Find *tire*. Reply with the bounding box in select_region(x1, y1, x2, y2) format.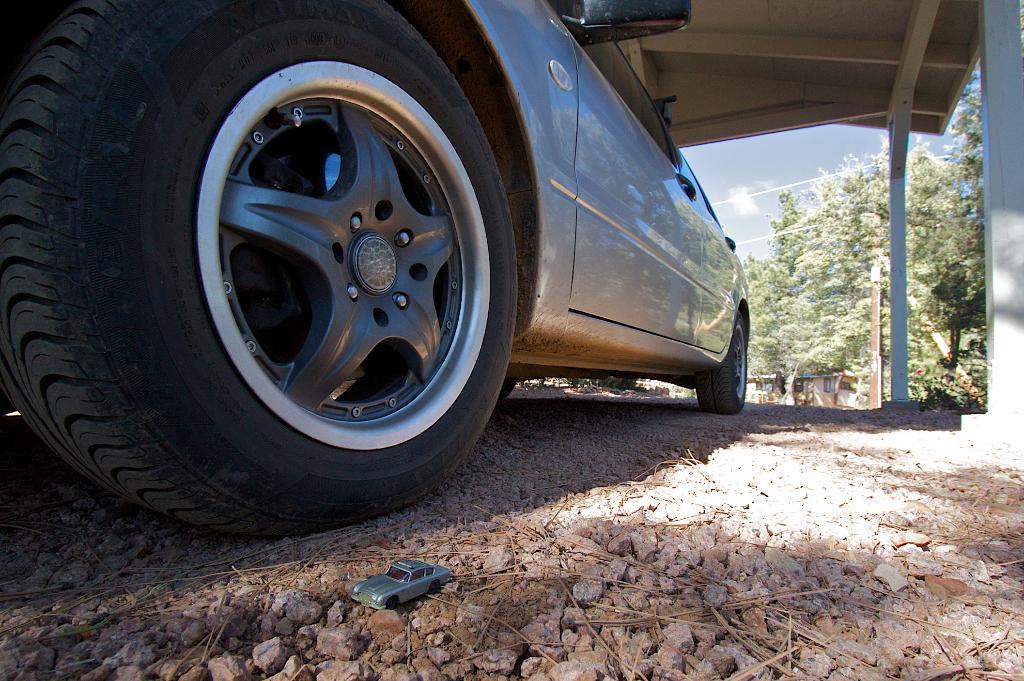
select_region(429, 581, 440, 594).
